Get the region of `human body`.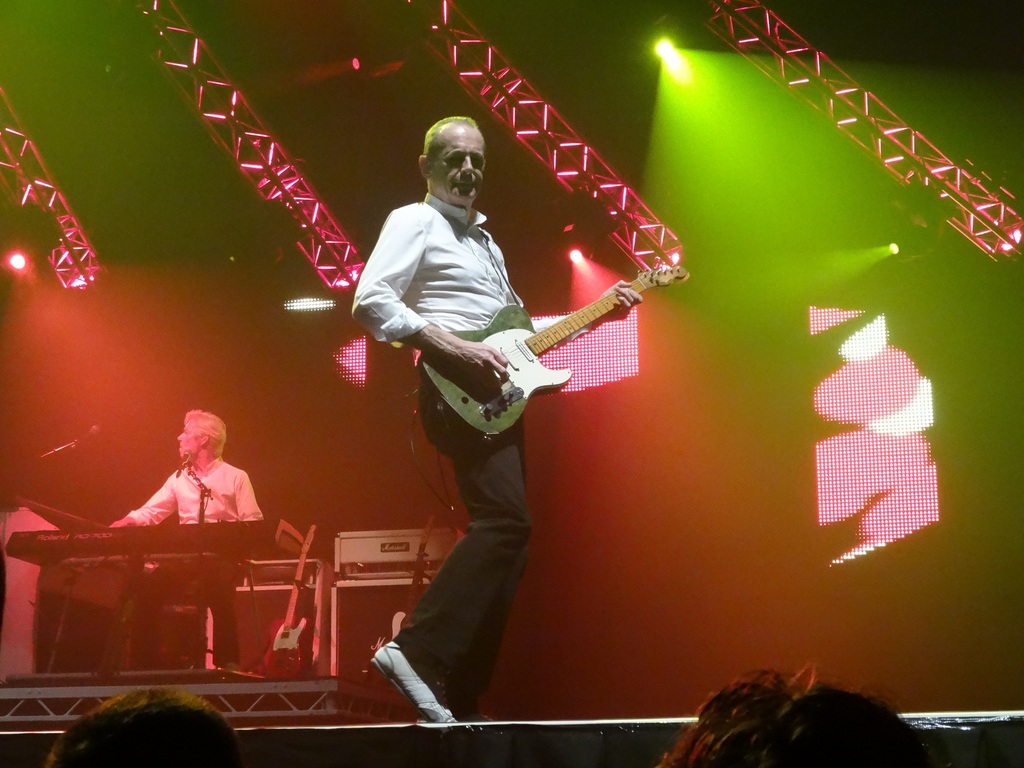
346,113,644,723.
